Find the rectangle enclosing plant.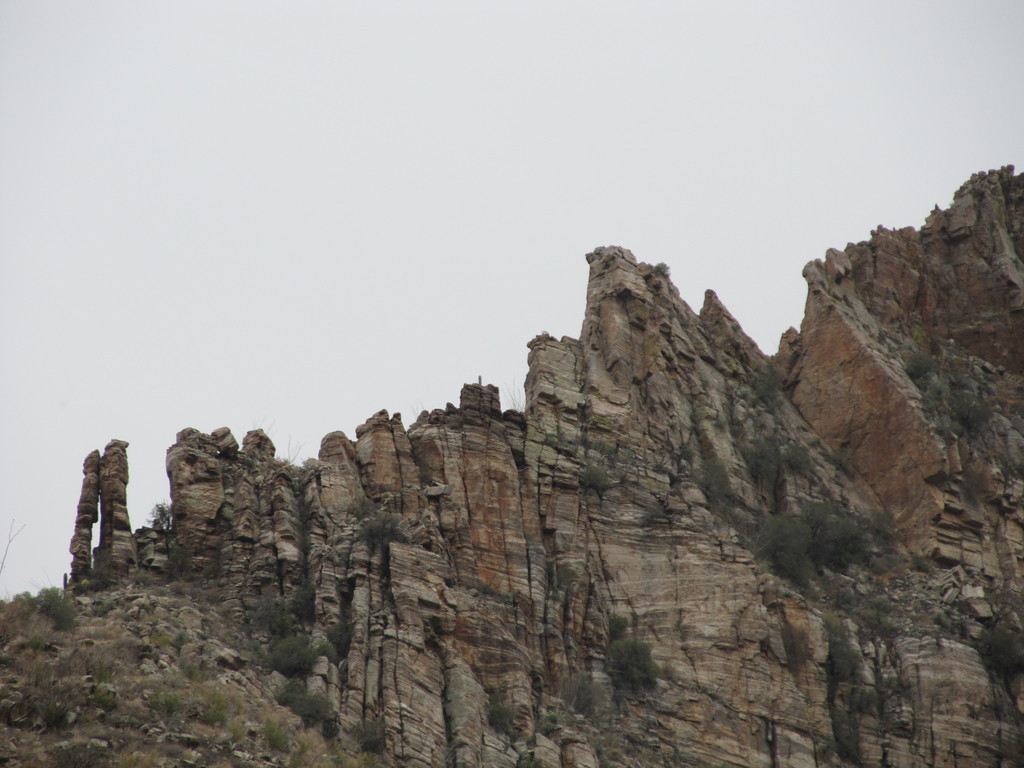
833:683:876:757.
